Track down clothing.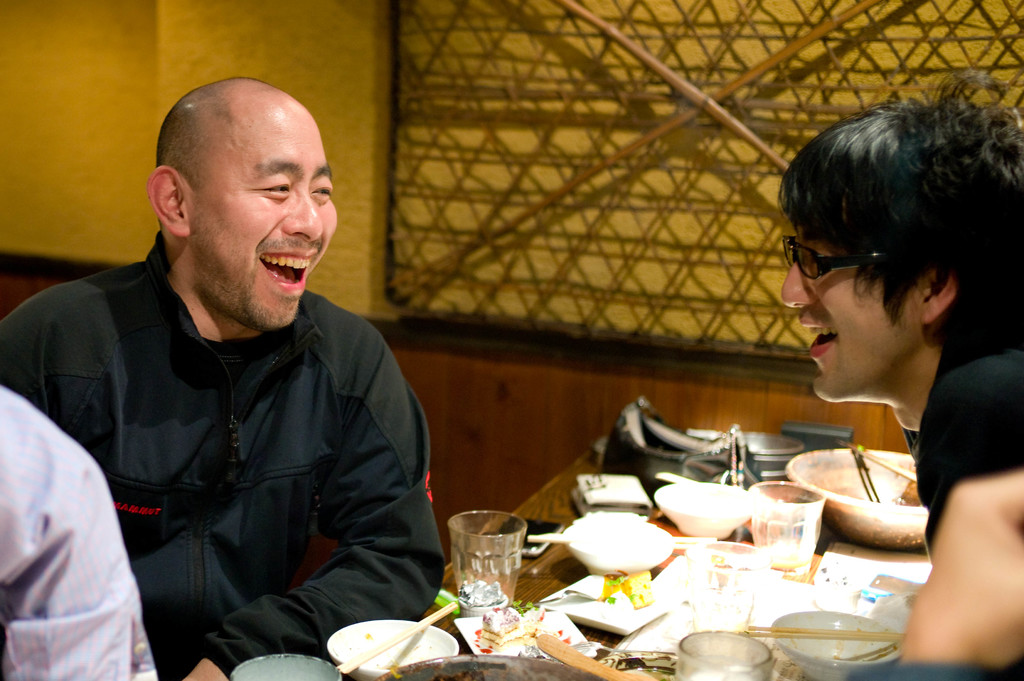
Tracked to x1=0, y1=385, x2=152, y2=680.
